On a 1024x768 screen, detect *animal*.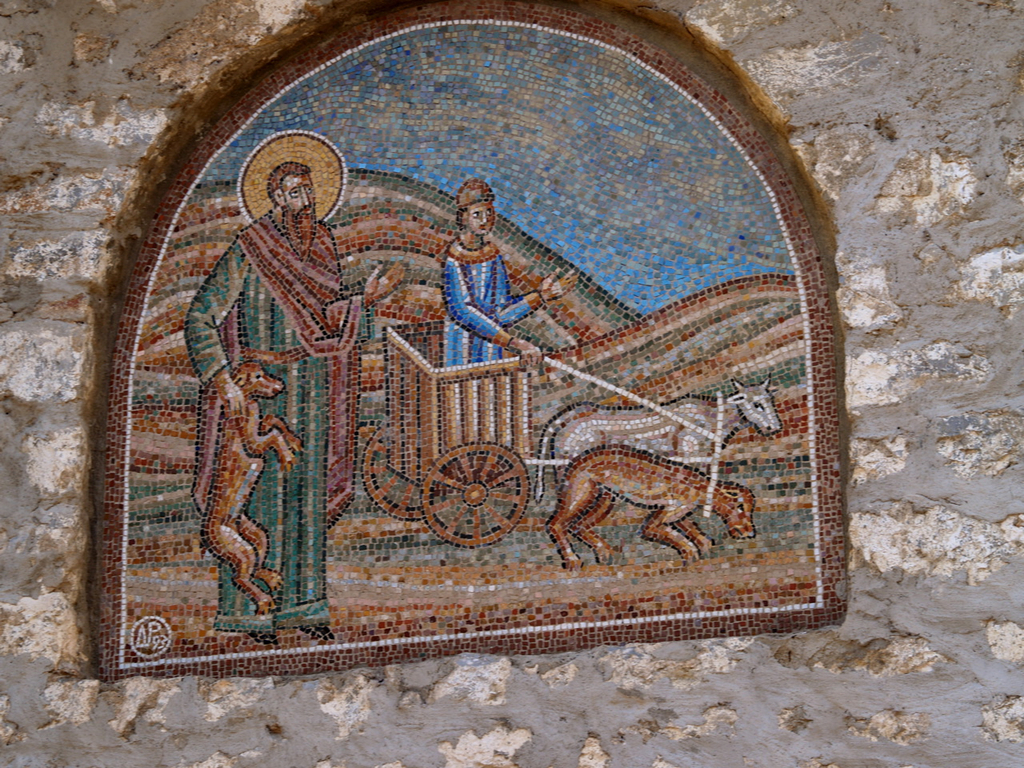
<box>543,441,755,571</box>.
